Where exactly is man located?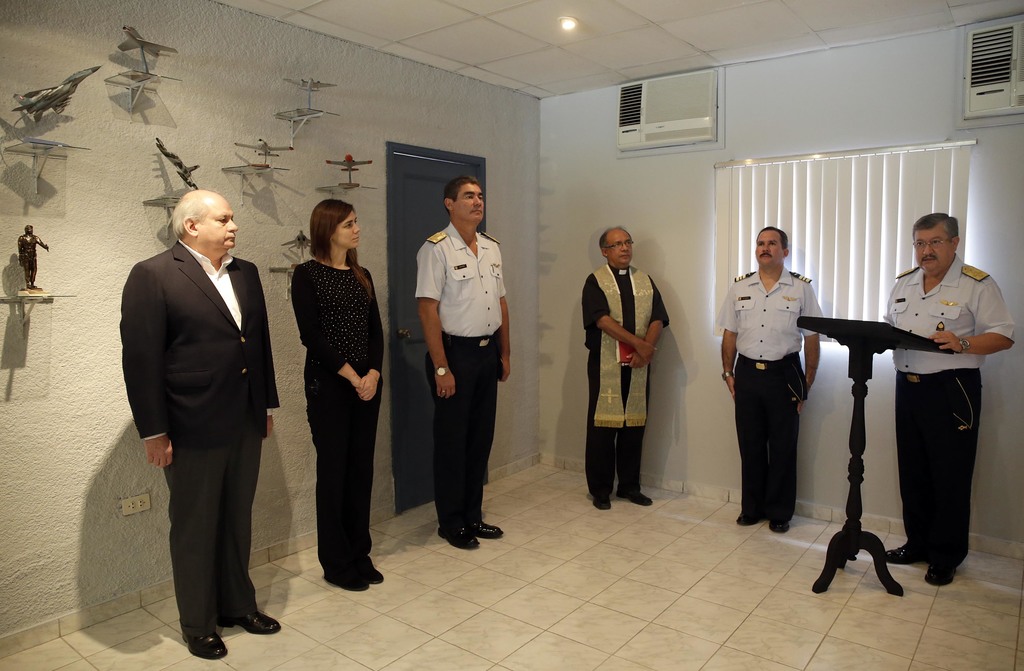
Its bounding box is bbox=[581, 225, 669, 510].
